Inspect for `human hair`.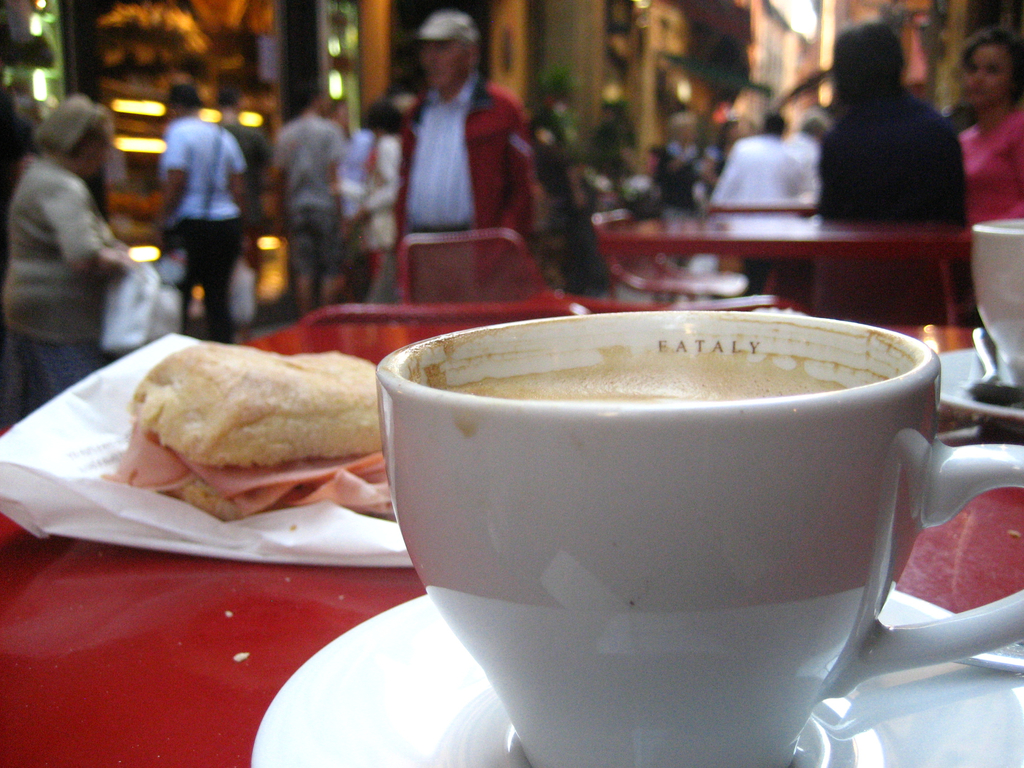
Inspection: <bbox>33, 90, 111, 145</bbox>.
